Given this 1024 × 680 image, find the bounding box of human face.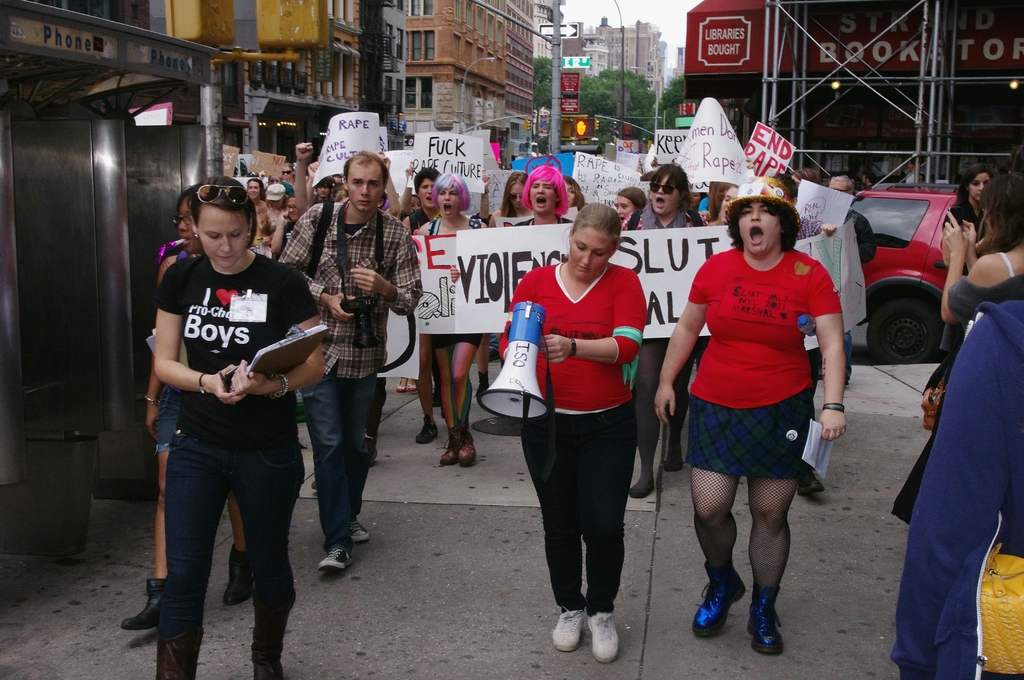
440/180/465/213.
